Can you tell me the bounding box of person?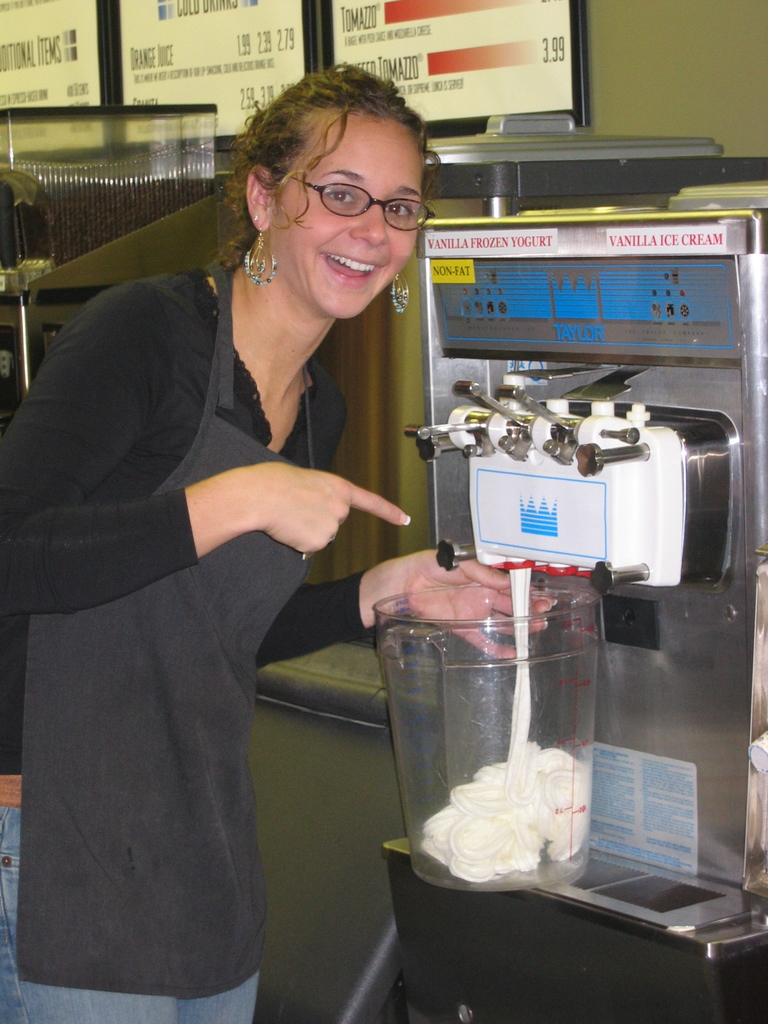
detection(38, 61, 448, 1000).
